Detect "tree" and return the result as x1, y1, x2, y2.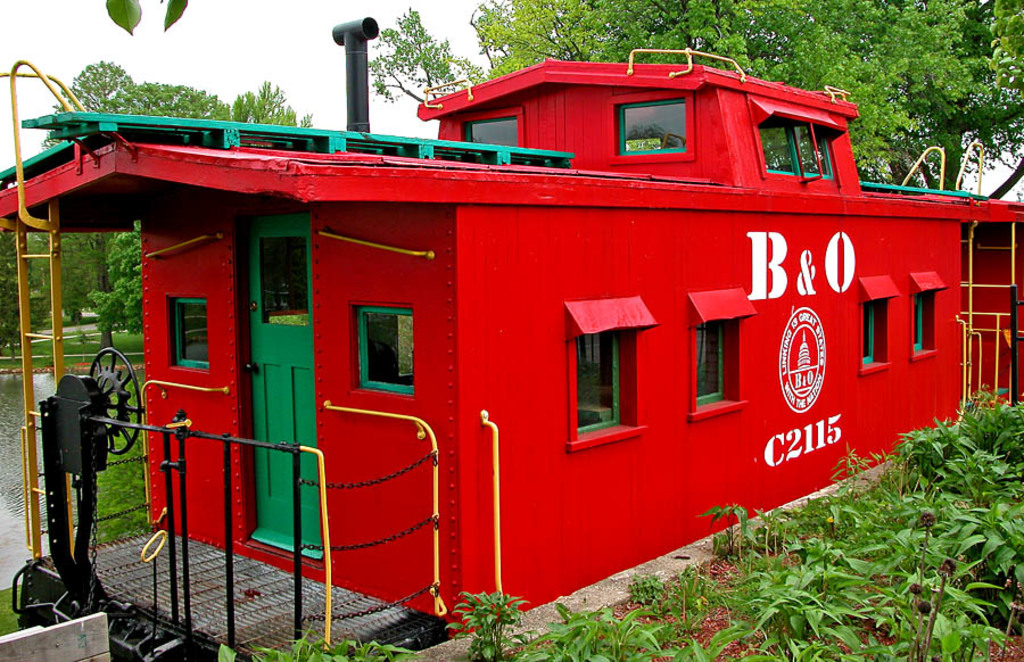
364, 0, 1023, 209.
